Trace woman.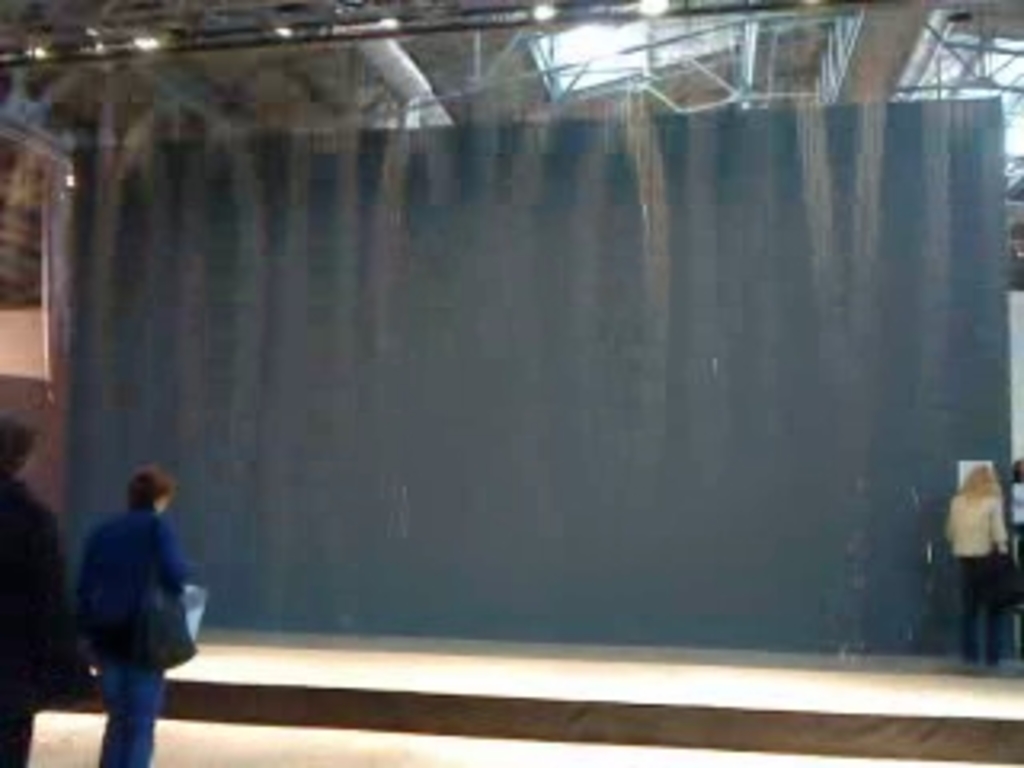
Traced to [x1=67, y1=467, x2=192, y2=765].
